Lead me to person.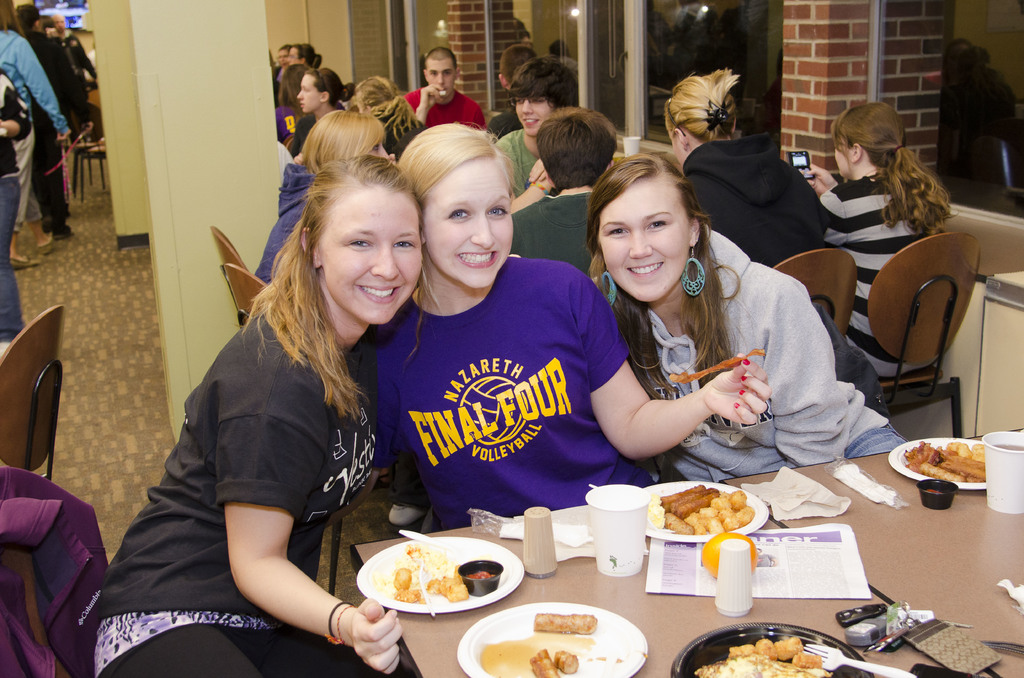
Lead to detection(490, 41, 534, 127).
